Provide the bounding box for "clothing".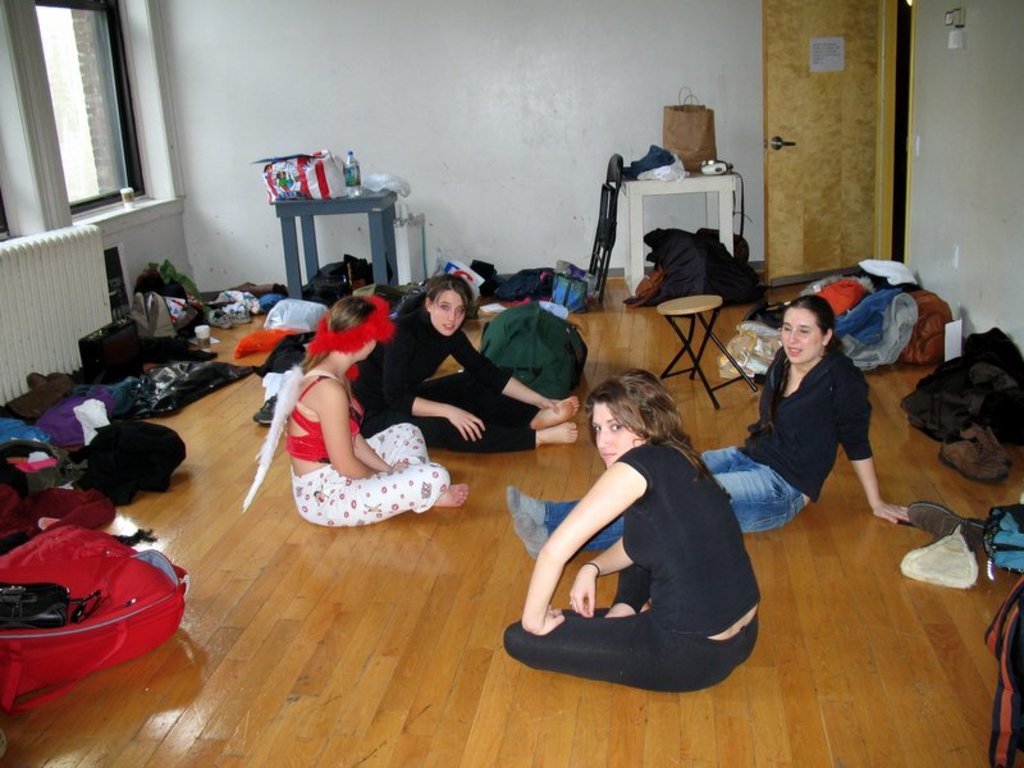
(left=106, top=411, right=183, bottom=489).
